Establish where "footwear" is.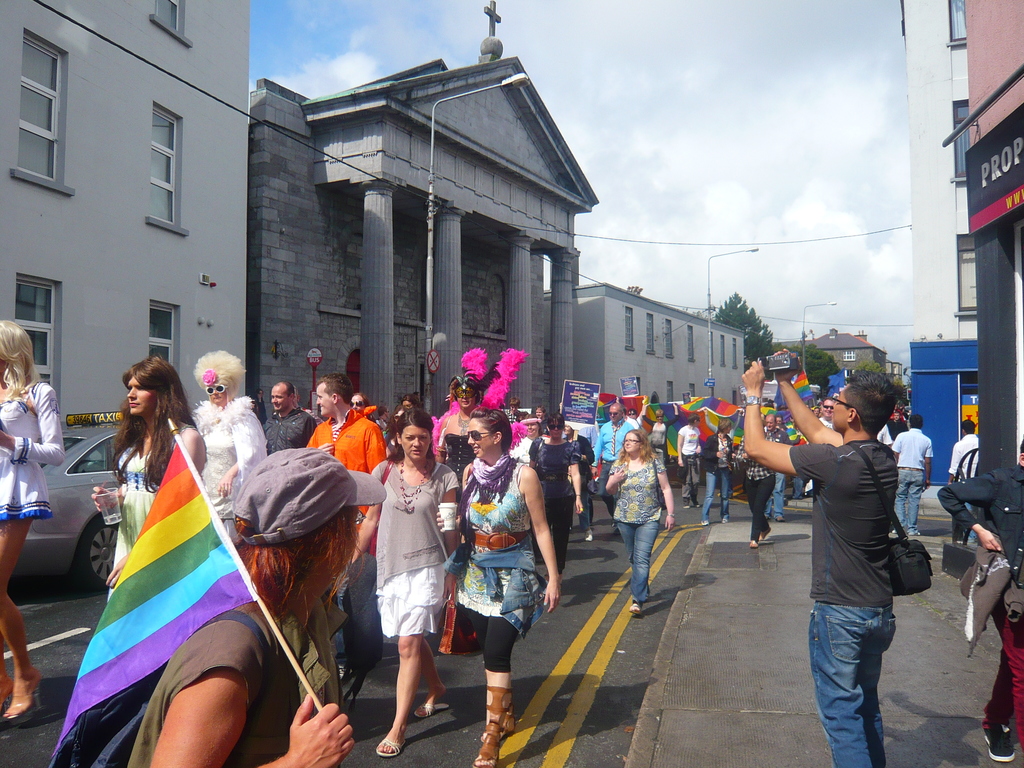
Established at (583, 528, 595, 544).
